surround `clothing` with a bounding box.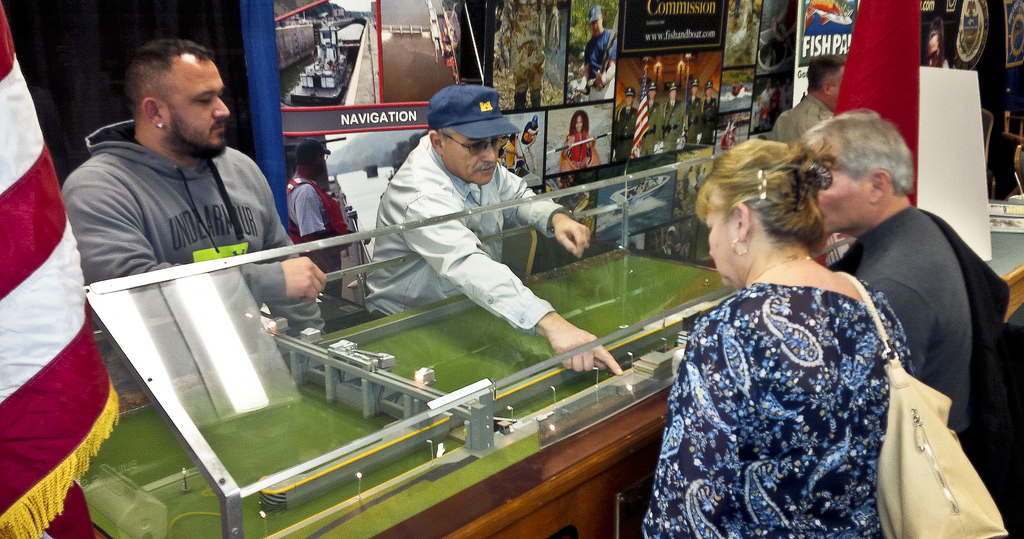
(left=580, top=27, right=612, bottom=101).
